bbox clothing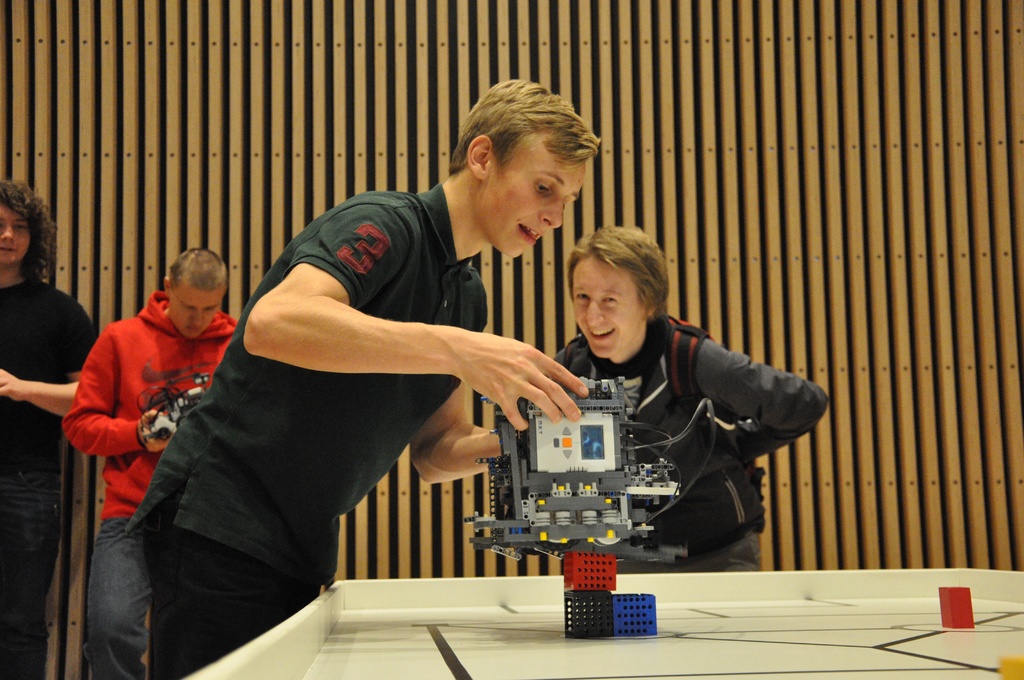
125, 182, 492, 679
